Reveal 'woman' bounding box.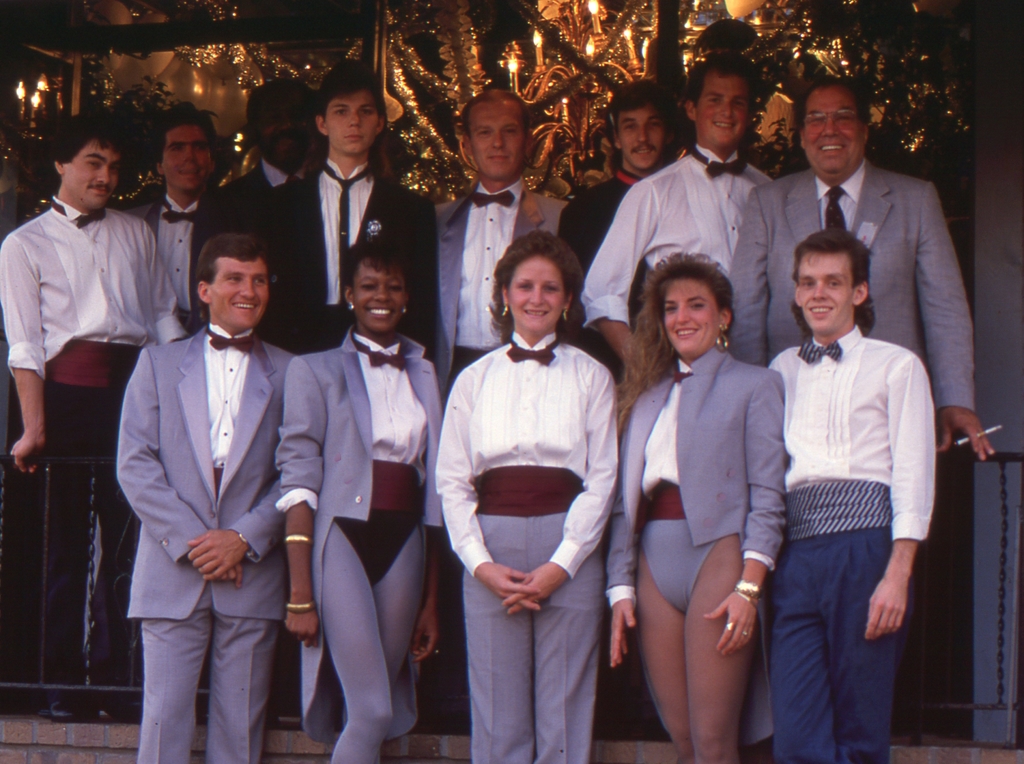
Revealed: [626, 242, 796, 763].
